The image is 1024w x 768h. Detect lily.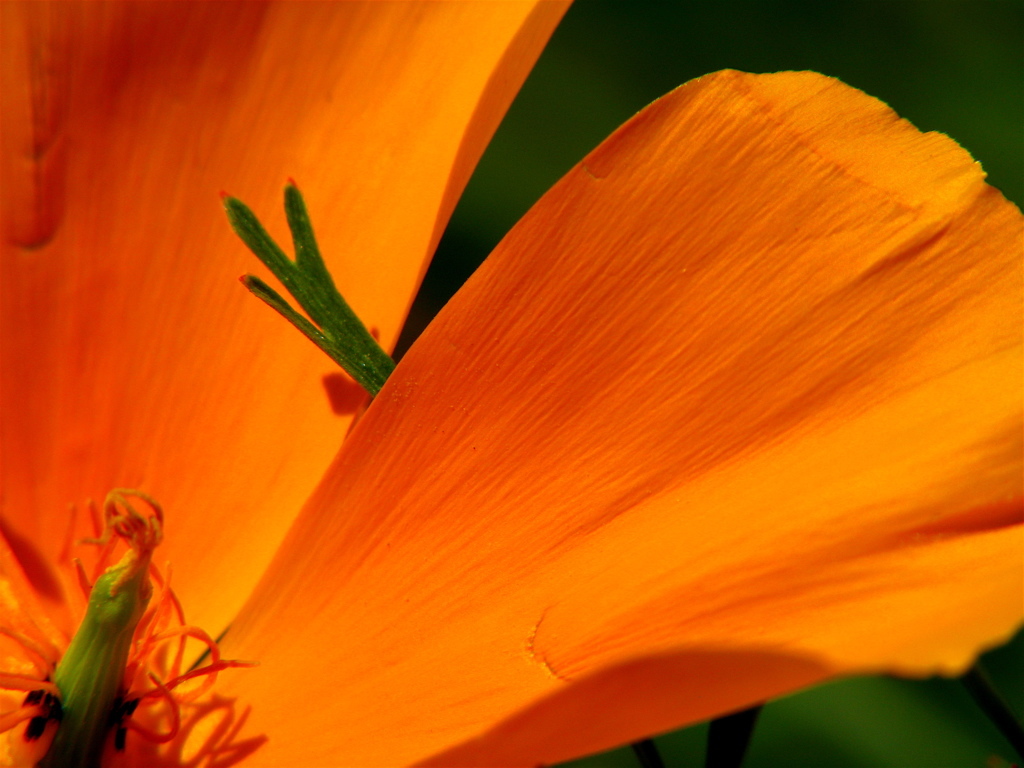
Detection: box=[0, 0, 1023, 767].
